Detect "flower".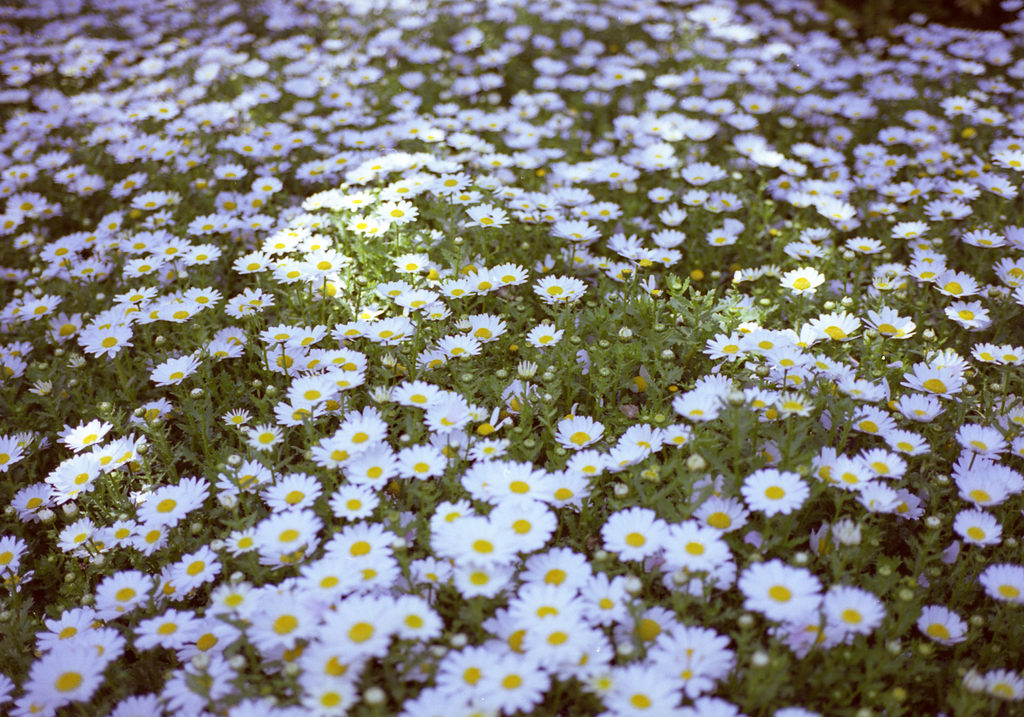
Detected at BBox(359, 555, 396, 589).
